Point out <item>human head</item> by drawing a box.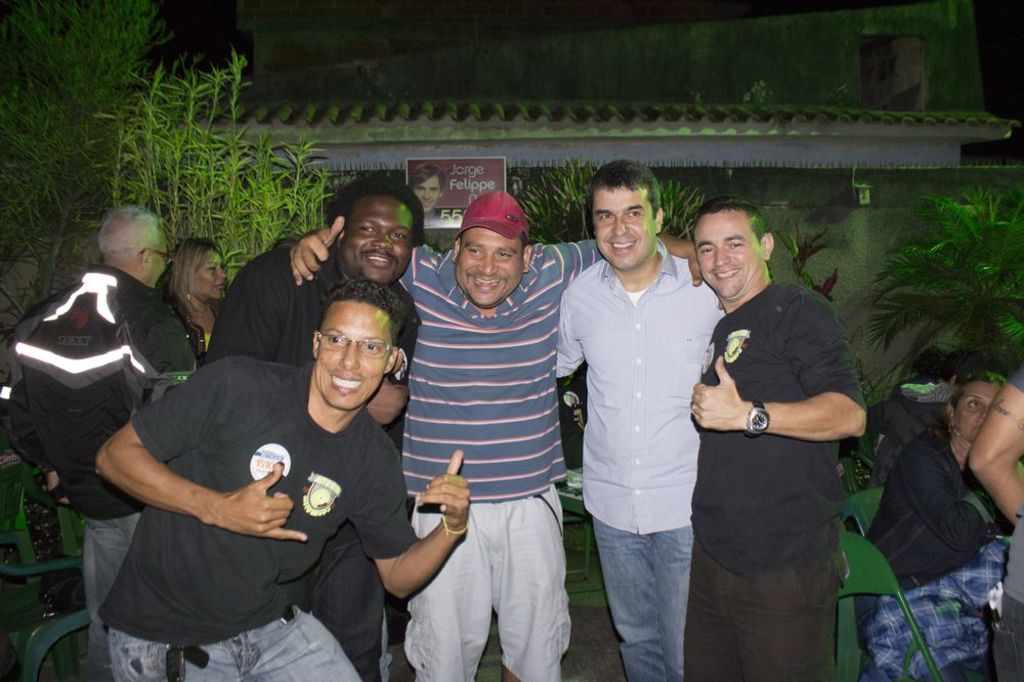
[946,373,1002,439].
